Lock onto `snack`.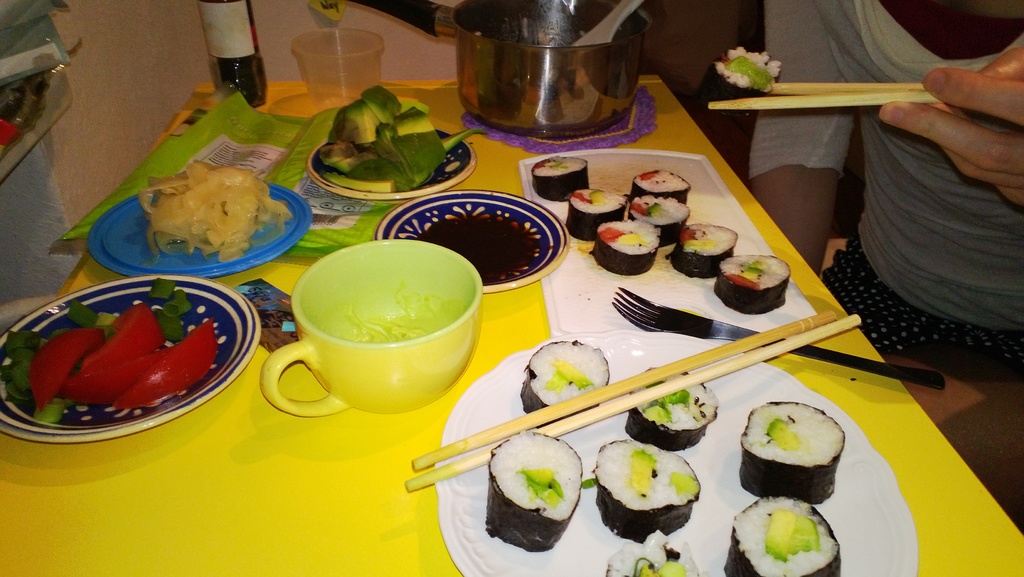
Locked: locate(726, 493, 841, 576).
